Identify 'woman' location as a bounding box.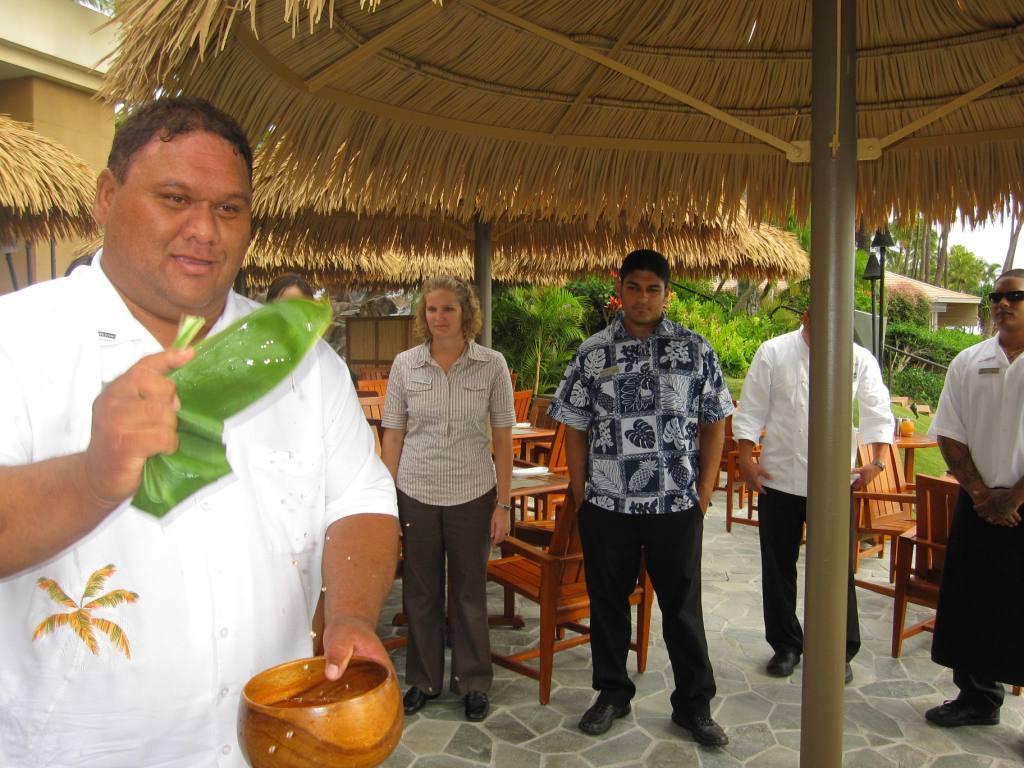
<region>379, 273, 516, 718</region>.
